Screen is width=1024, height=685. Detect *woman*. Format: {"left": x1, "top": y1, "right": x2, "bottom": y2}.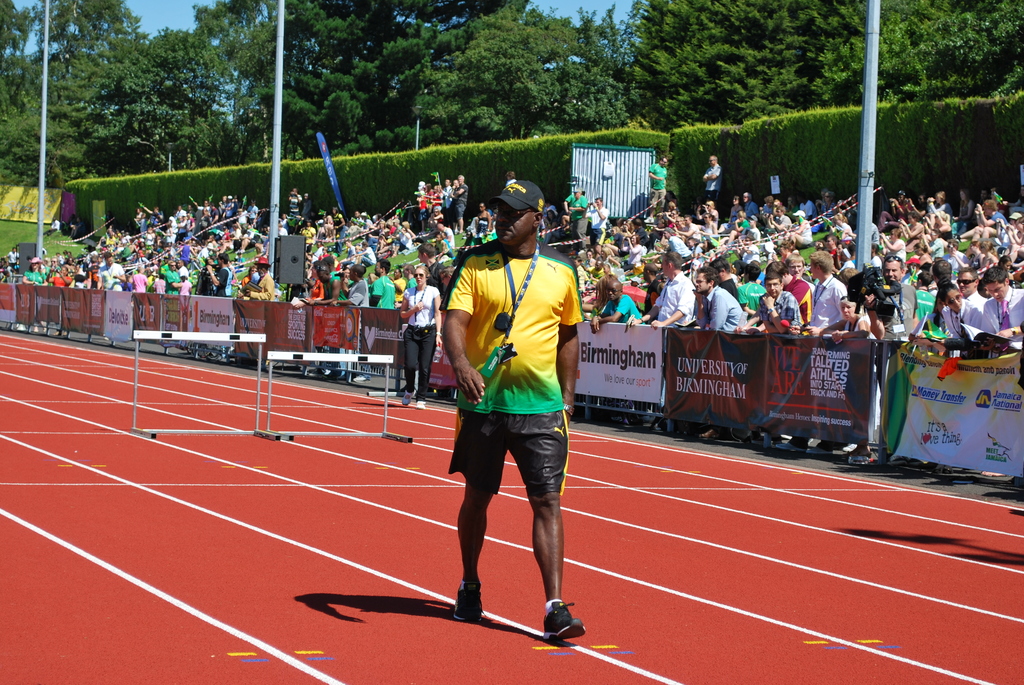
{"left": 979, "top": 241, "right": 998, "bottom": 272}.
